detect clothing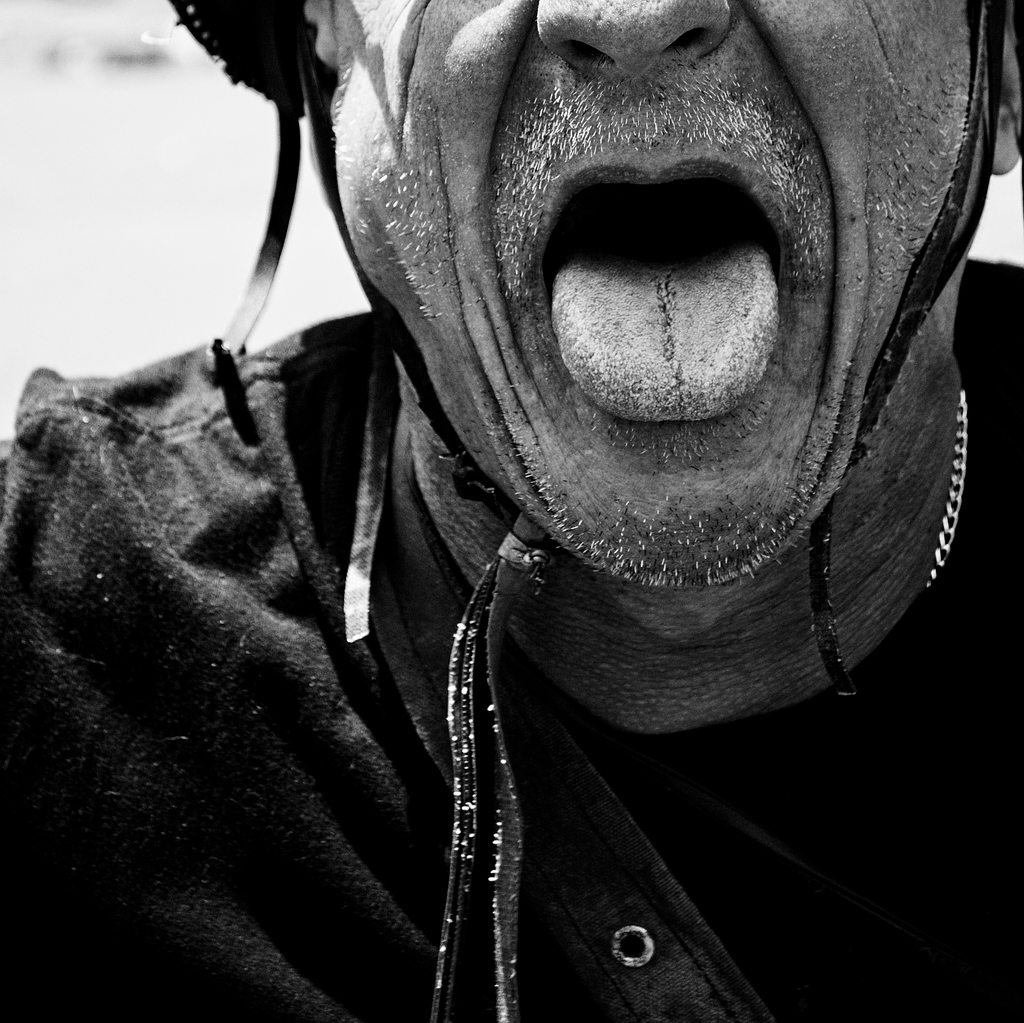
(left=0, top=303, right=1023, bottom=1022)
